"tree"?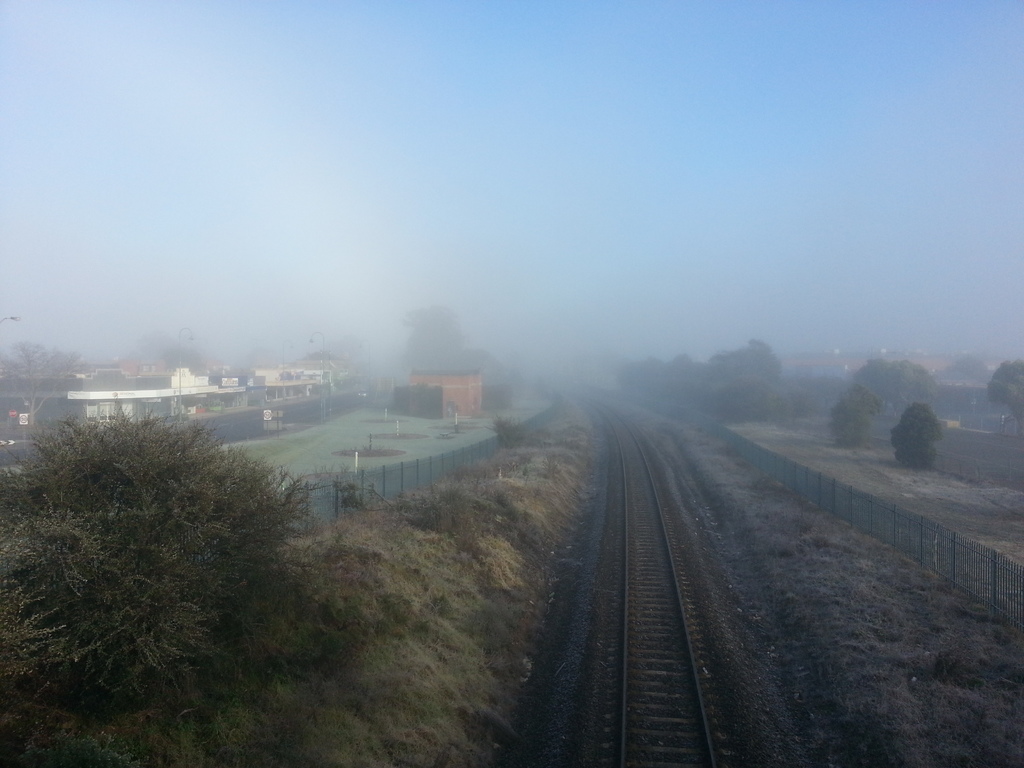
region(0, 396, 342, 735)
